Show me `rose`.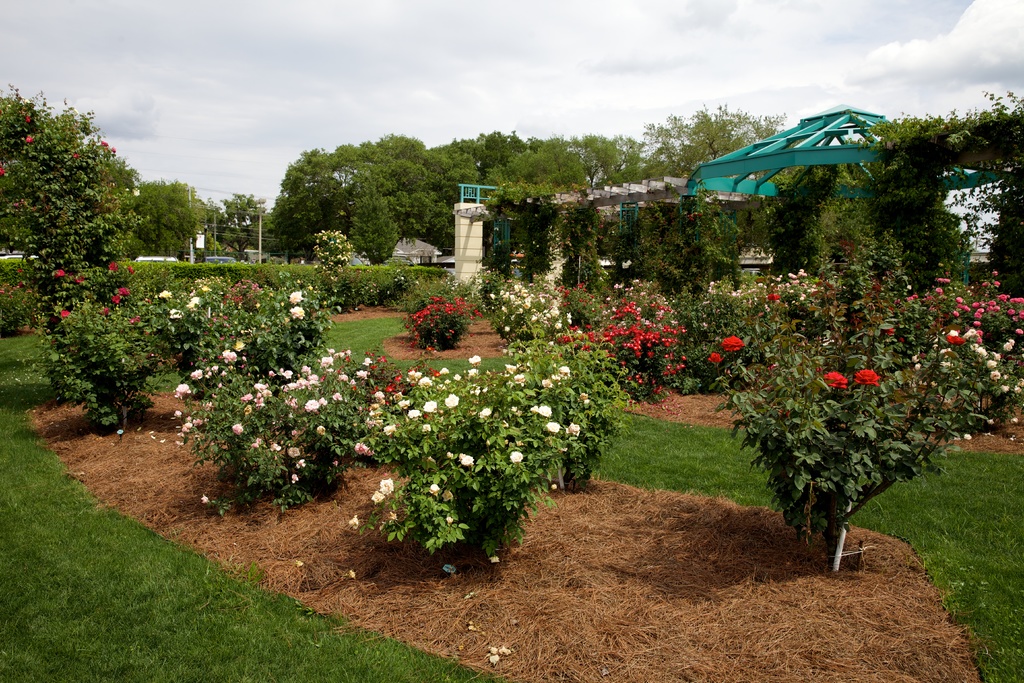
`rose` is here: 943, 334, 968, 347.
